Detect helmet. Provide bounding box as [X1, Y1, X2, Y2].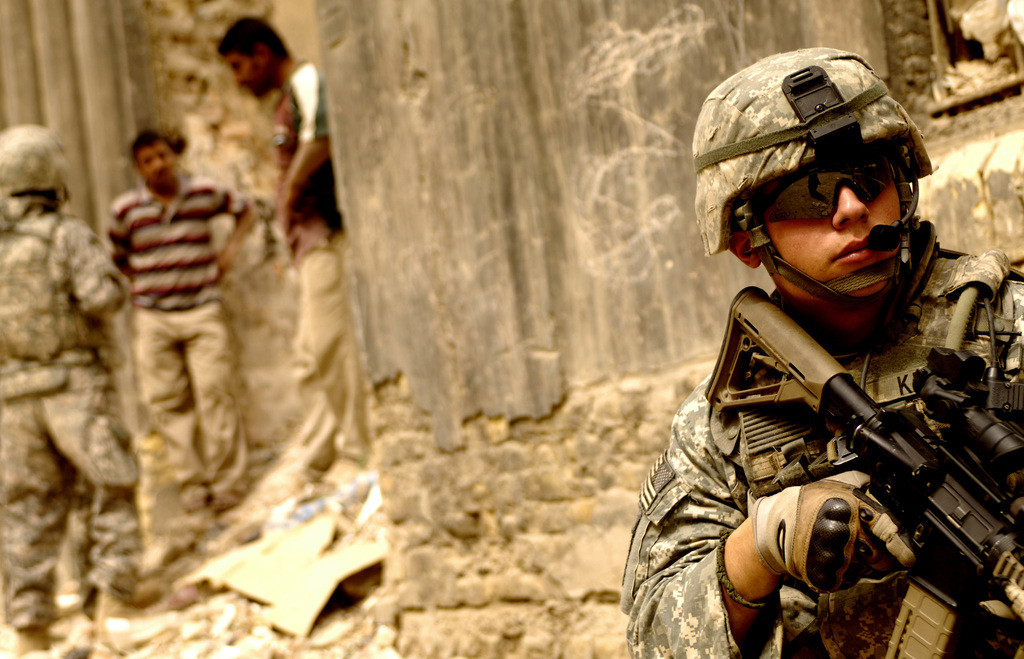
[687, 42, 934, 344].
